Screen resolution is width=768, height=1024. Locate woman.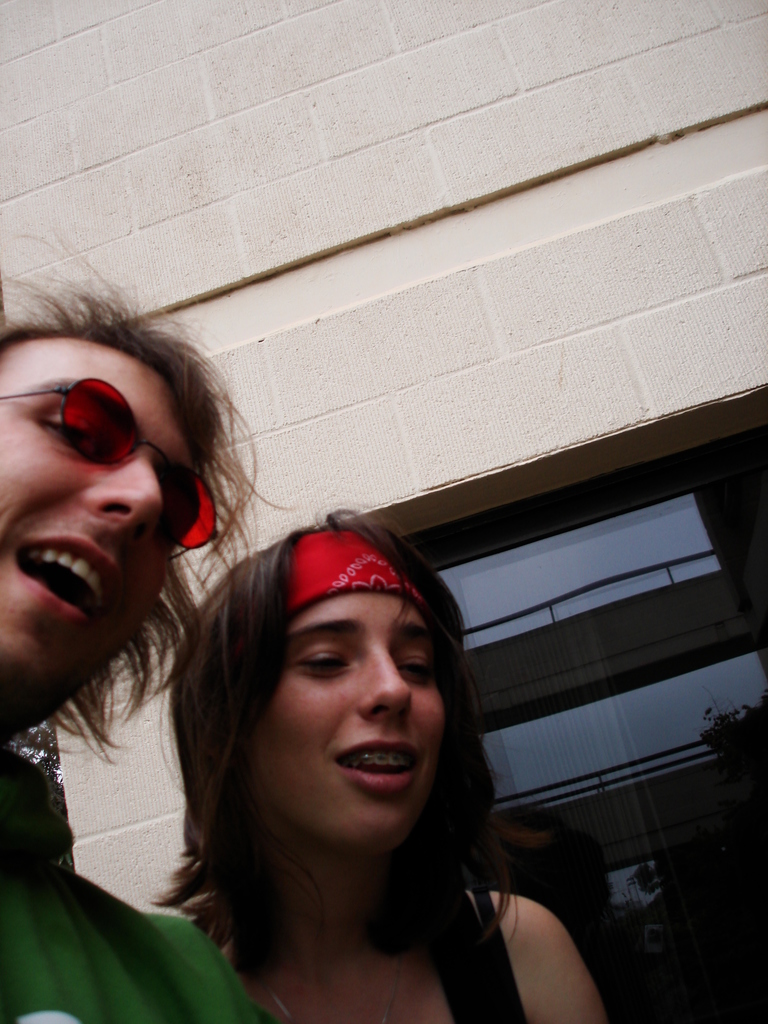
146,504,606,1023.
